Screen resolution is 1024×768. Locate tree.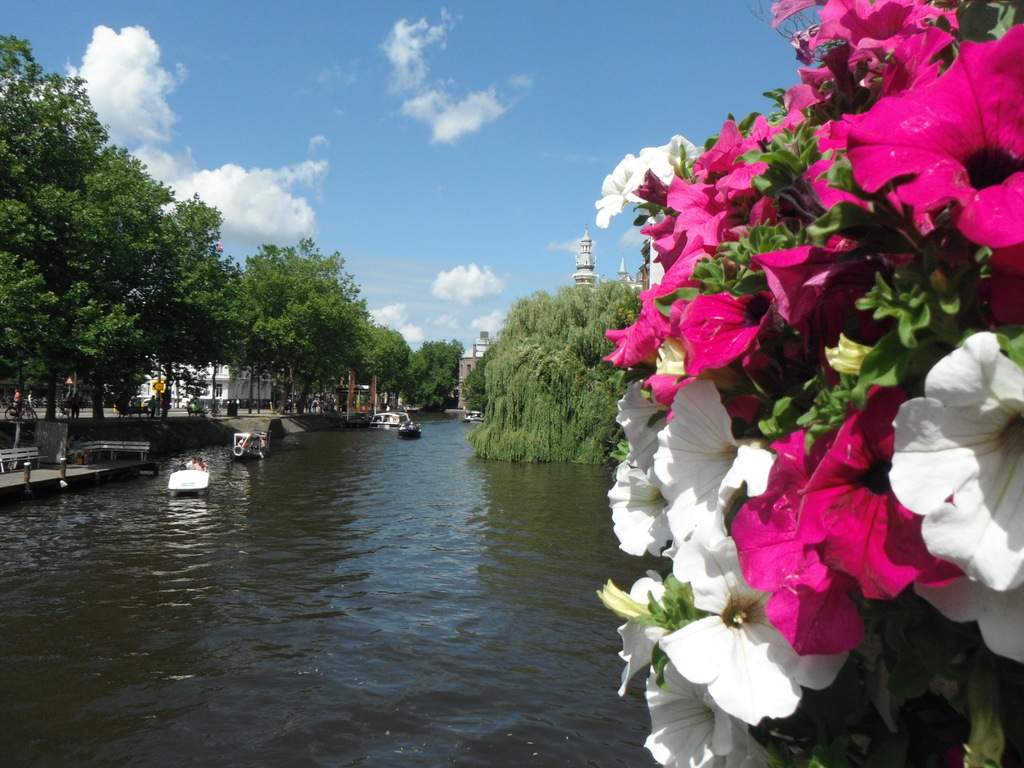
[left=168, top=191, right=241, bottom=426].
